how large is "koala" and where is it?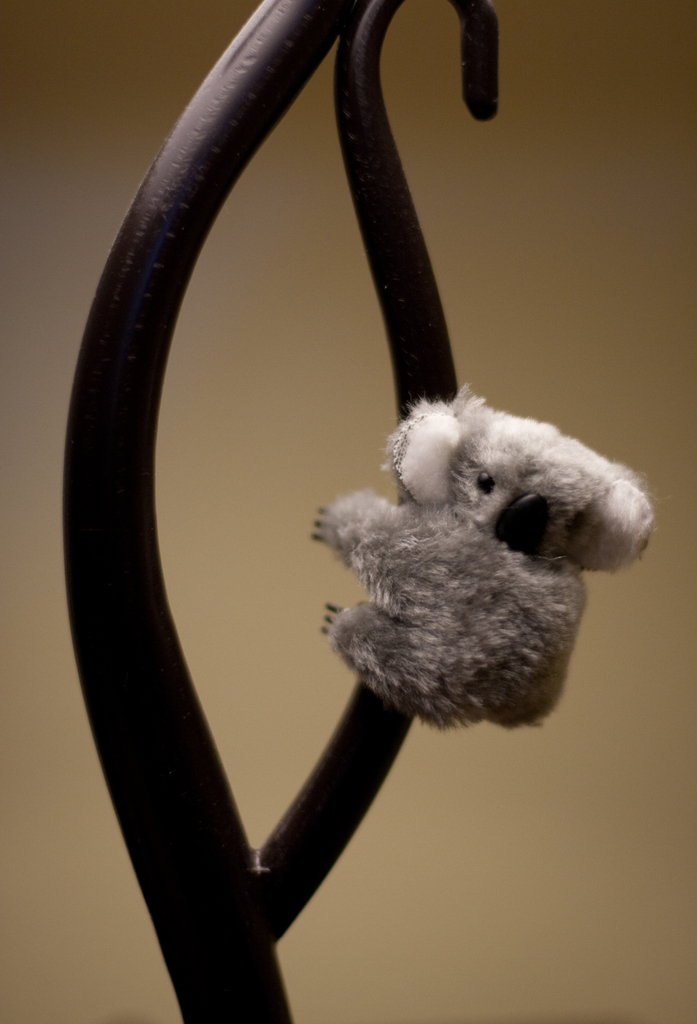
Bounding box: x1=276, y1=392, x2=691, y2=760.
